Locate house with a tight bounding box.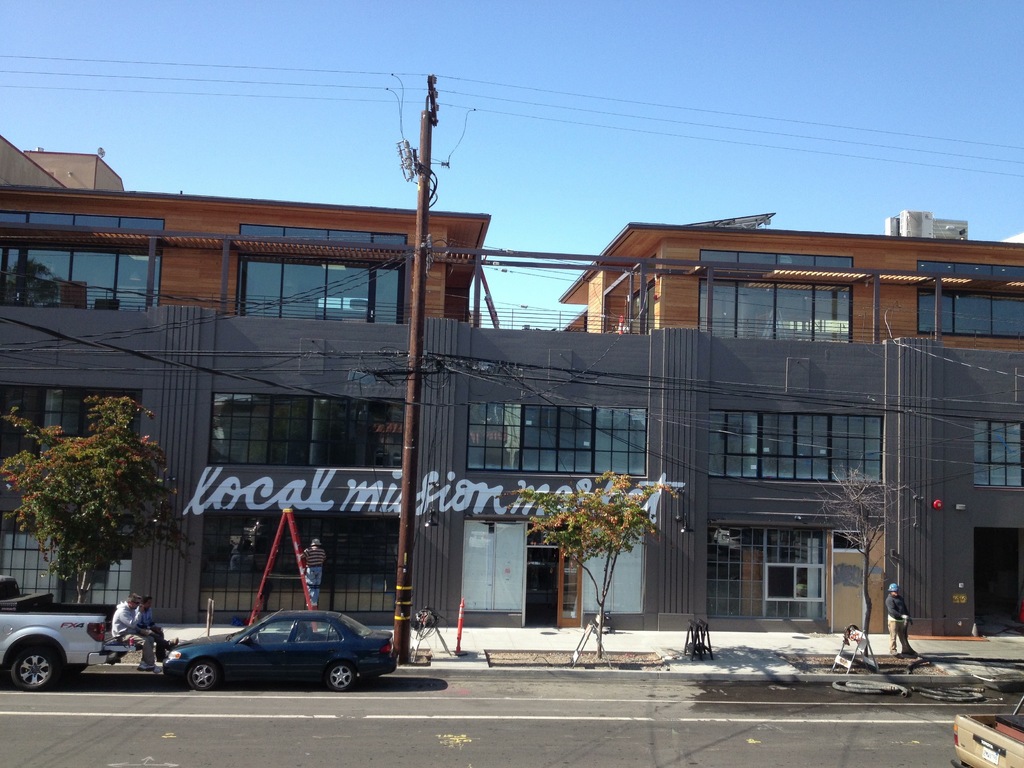
0 297 1023 641.
